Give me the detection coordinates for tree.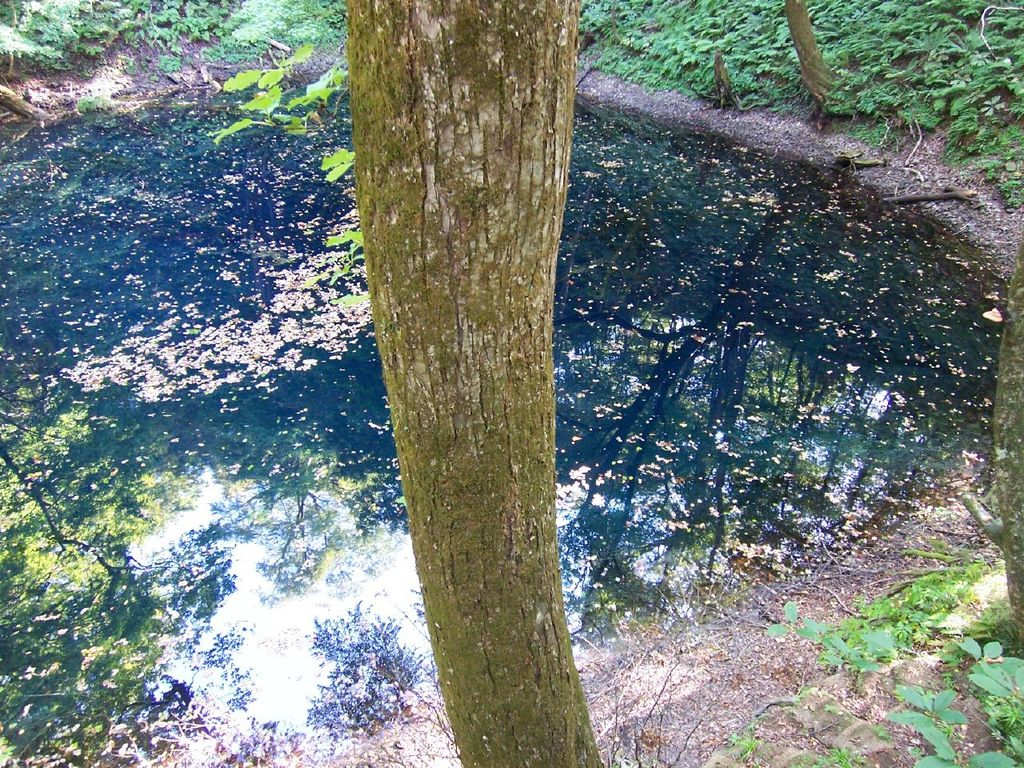
bbox=(778, 0, 848, 114).
